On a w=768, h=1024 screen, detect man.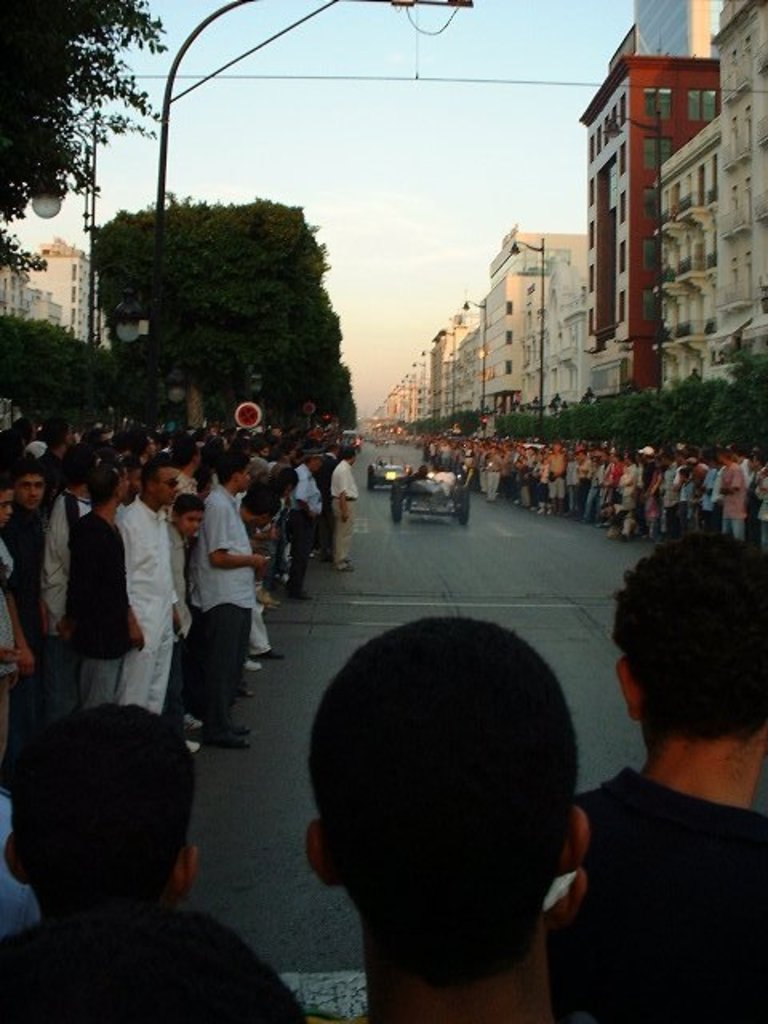
Rect(197, 450, 264, 749).
